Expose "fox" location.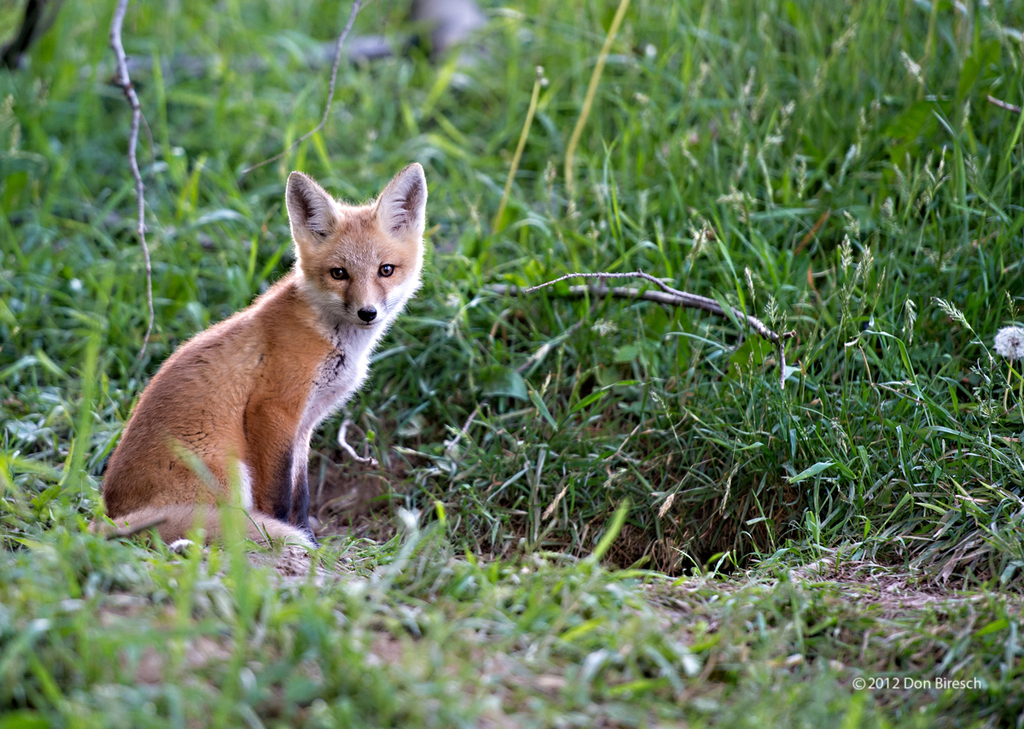
Exposed at (left=81, top=158, right=428, bottom=557).
